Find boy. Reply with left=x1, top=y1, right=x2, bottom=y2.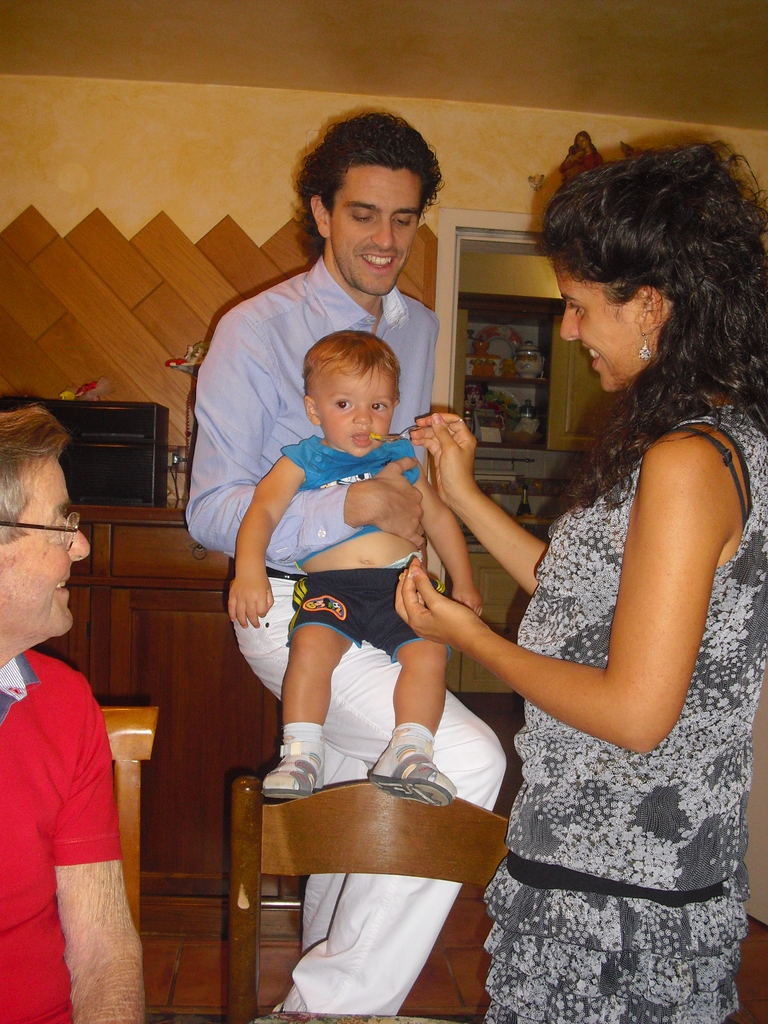
left=227, top=338, right=480, bottom=794.
